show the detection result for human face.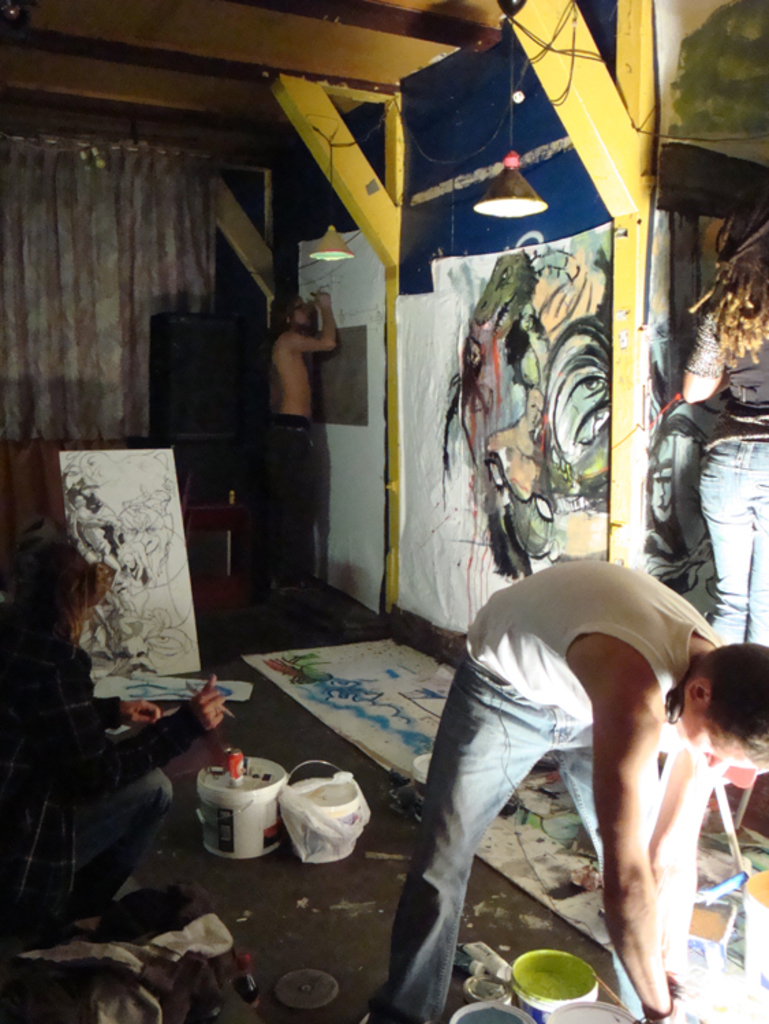
<box>680,709,761,774</box>.
